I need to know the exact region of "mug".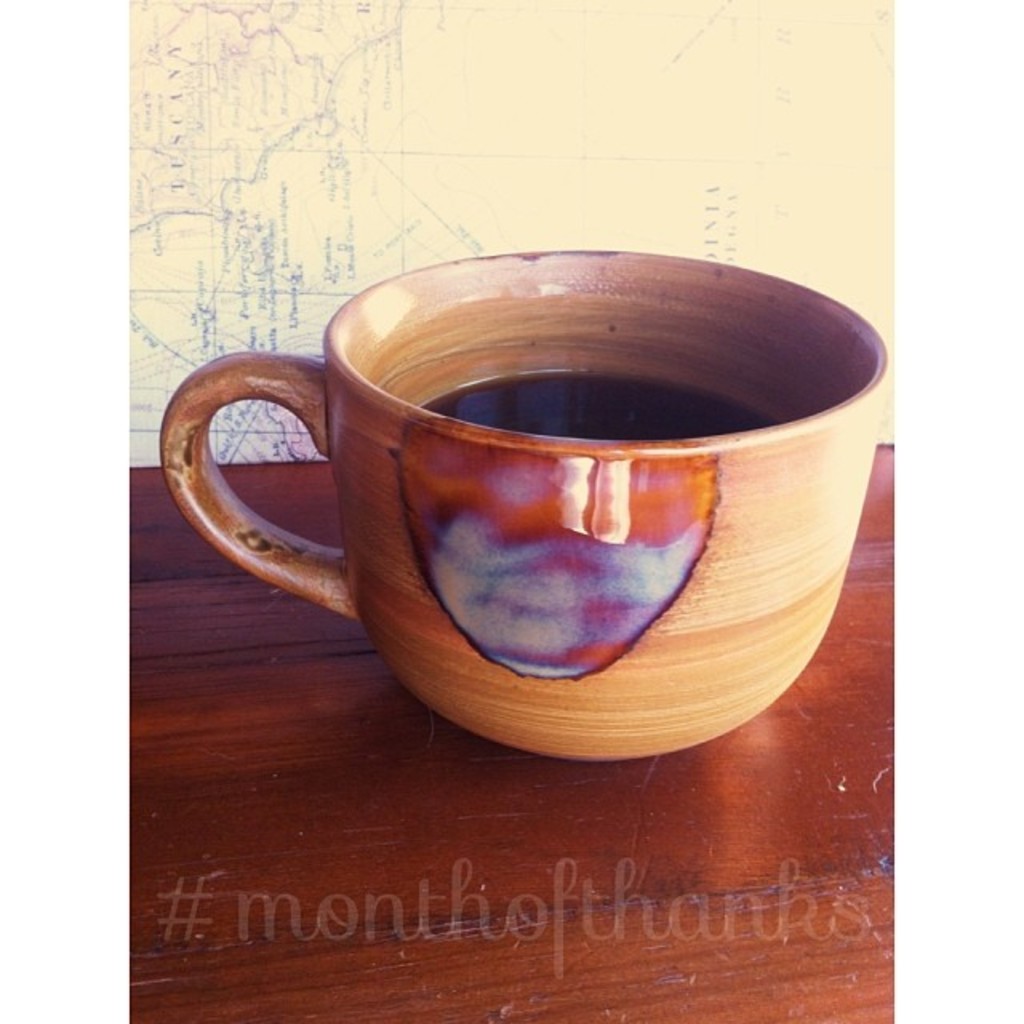
Region: box(154, 250, 890, 760).
